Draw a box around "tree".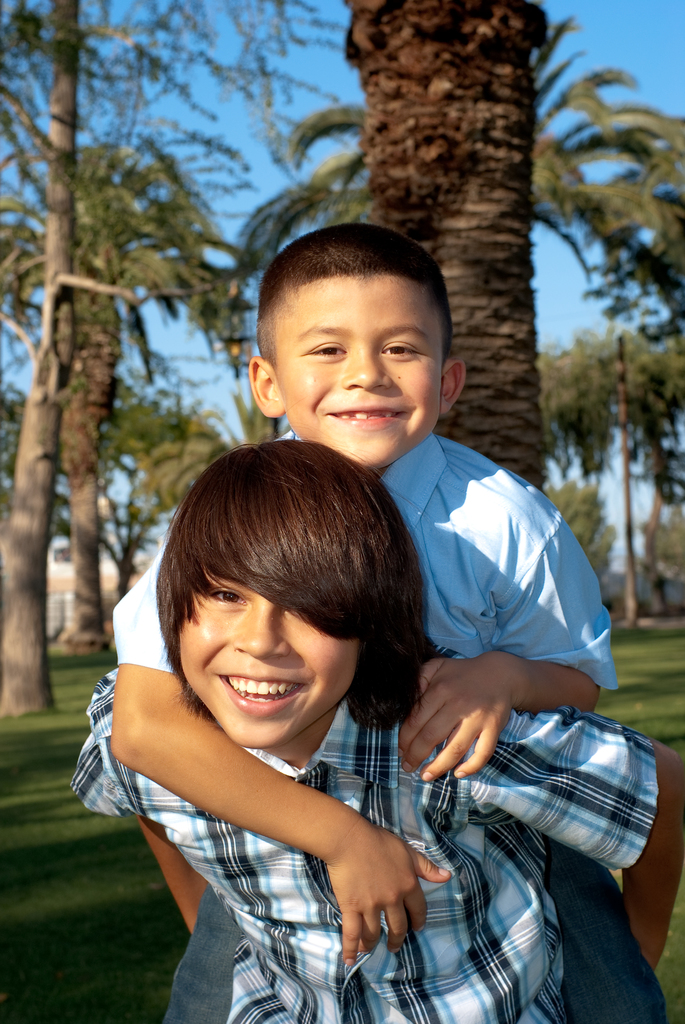
left=538, top=330, right=684, bottom=627.
